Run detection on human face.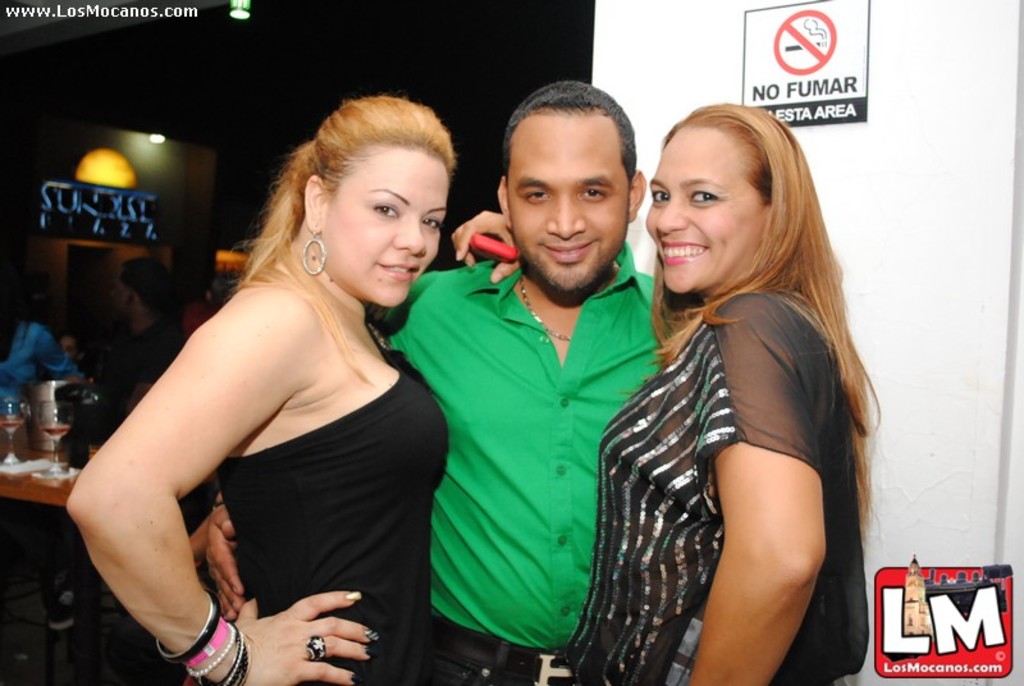
Result: (320,145,449,305).
